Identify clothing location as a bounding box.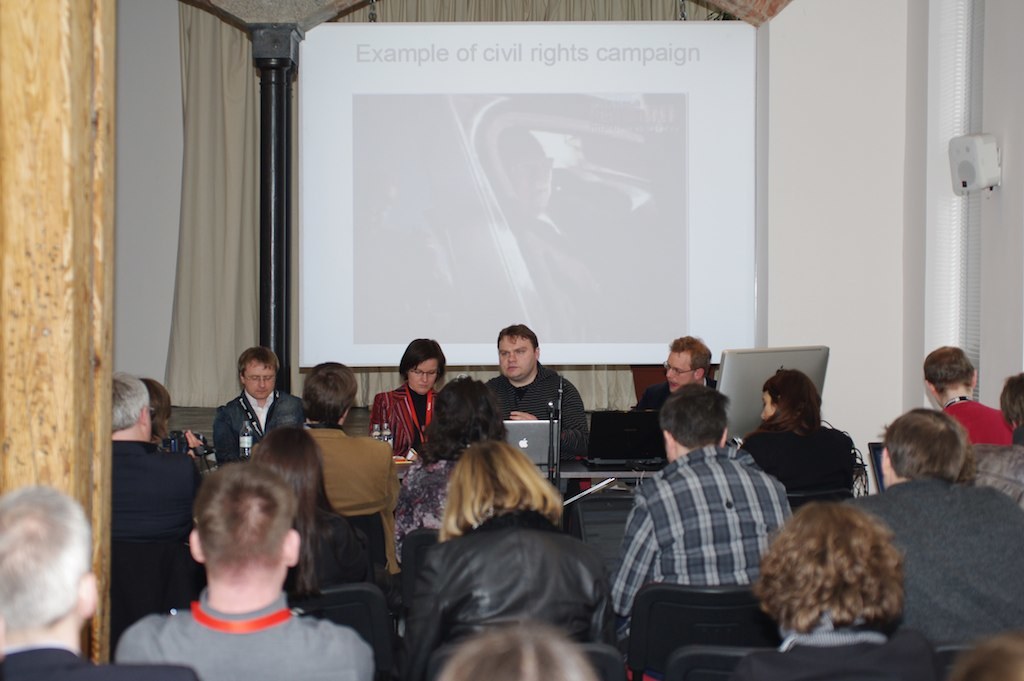
Rect(609, 450, 791, 634).
